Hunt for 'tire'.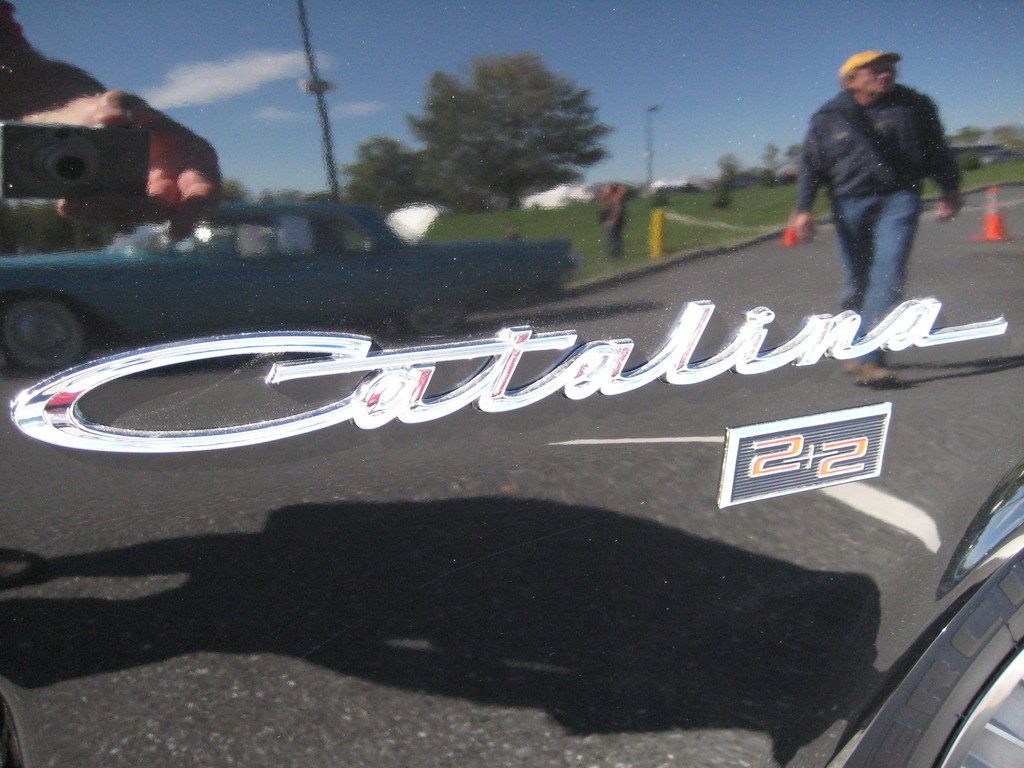
Hunted down at x1=8 y1=298 x2=80 y2=371.
